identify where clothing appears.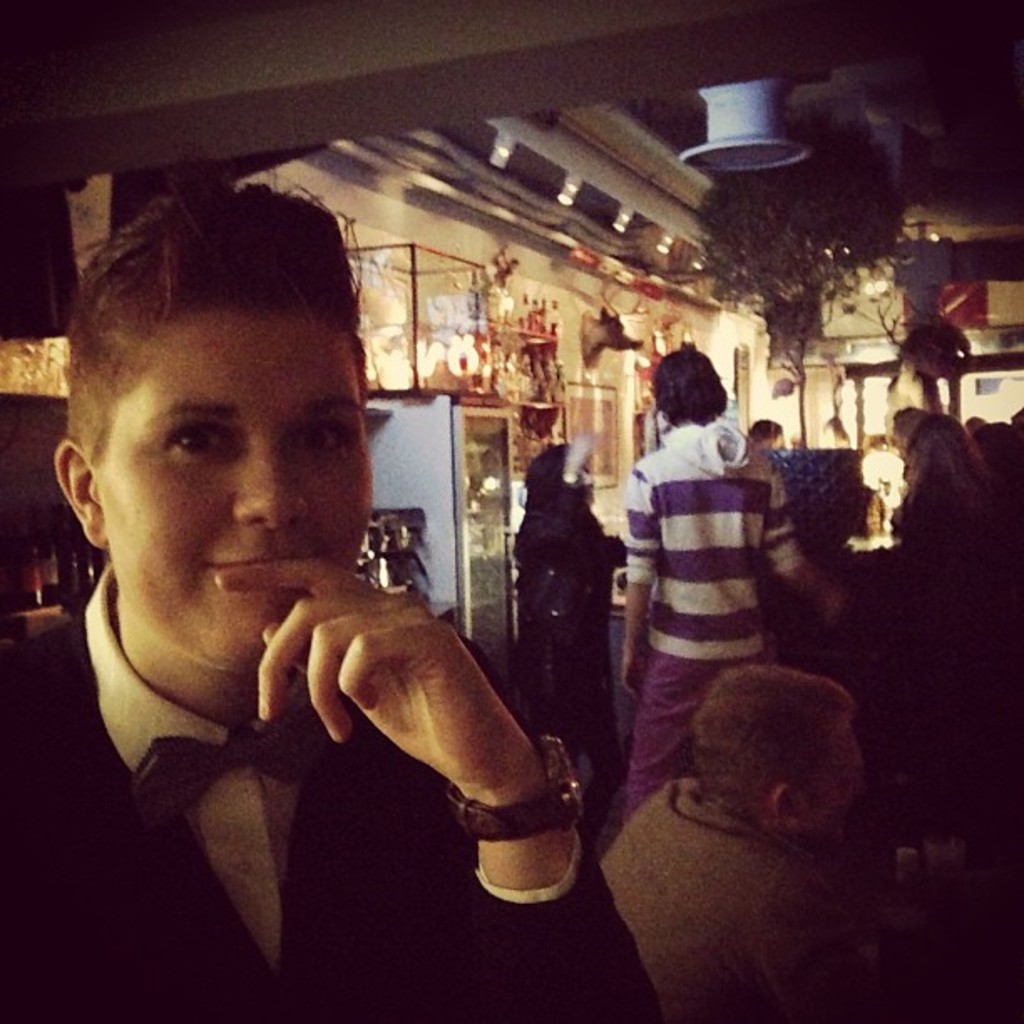
Appears at region(626, 370, 800, 778).
